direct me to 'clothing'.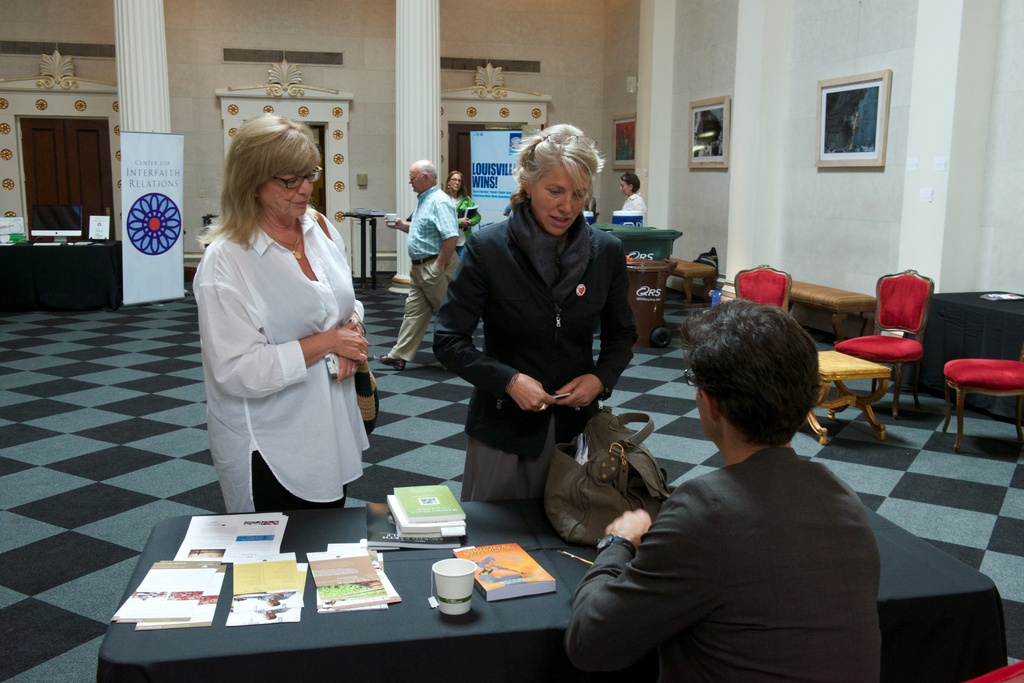
Direction: locate(191, 207, 371, 515).
